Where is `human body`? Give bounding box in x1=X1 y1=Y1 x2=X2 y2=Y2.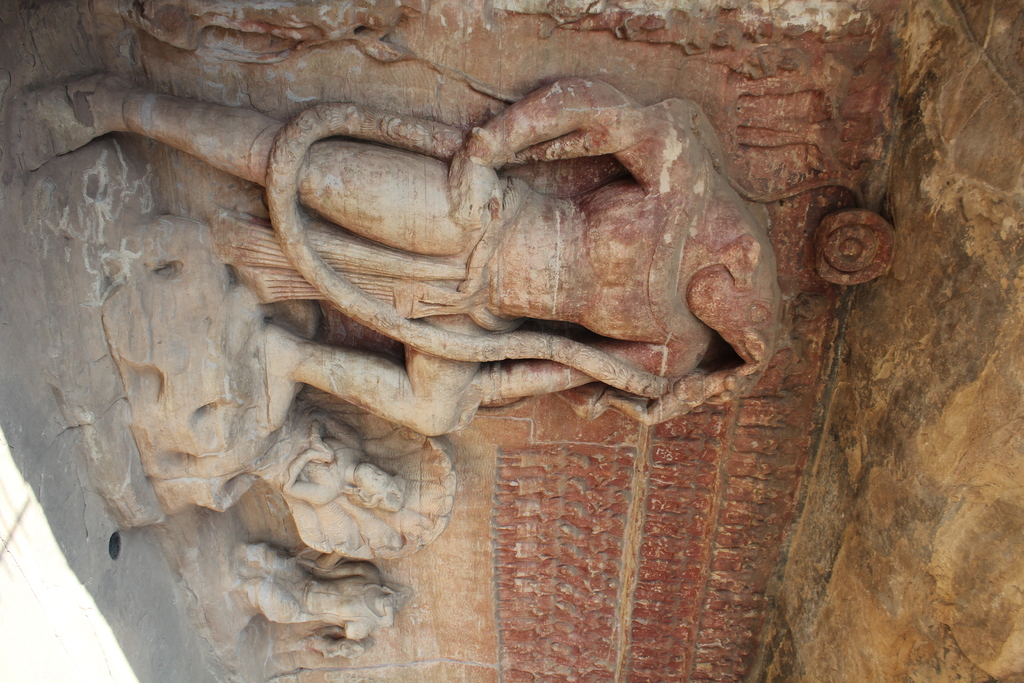
x1=244 y1=552 x2=380 y2=647.
